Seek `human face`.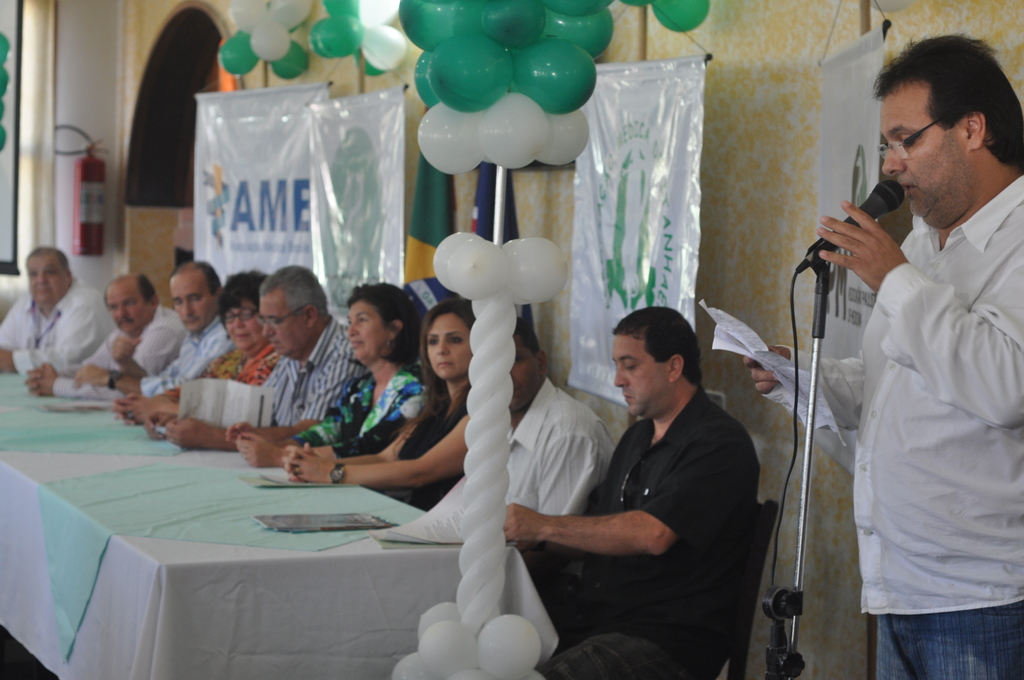
region(27, 256, 73, 305).
